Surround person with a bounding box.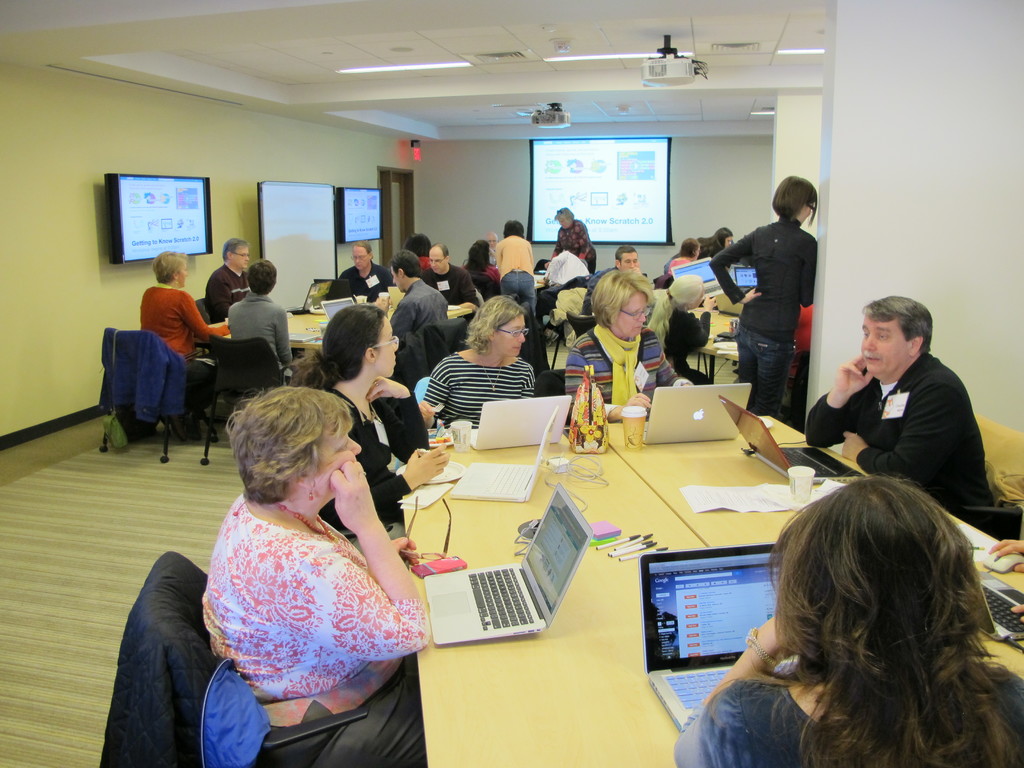
left=226, top=257, right=294, bottom=376.
